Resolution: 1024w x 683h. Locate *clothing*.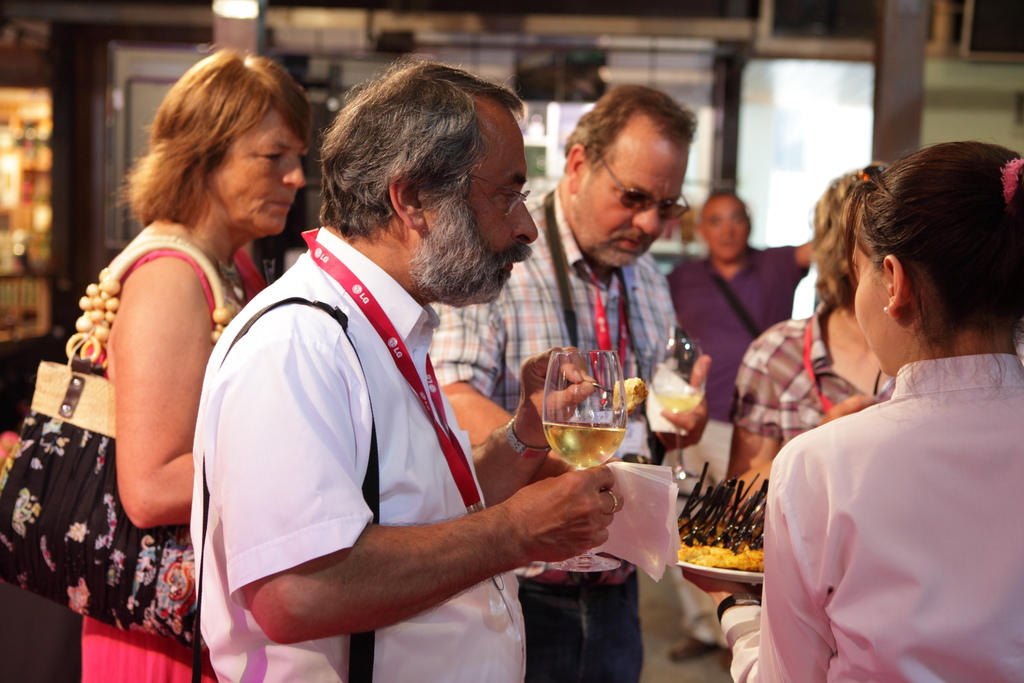
bbox=[80, 223, 269, 682].
